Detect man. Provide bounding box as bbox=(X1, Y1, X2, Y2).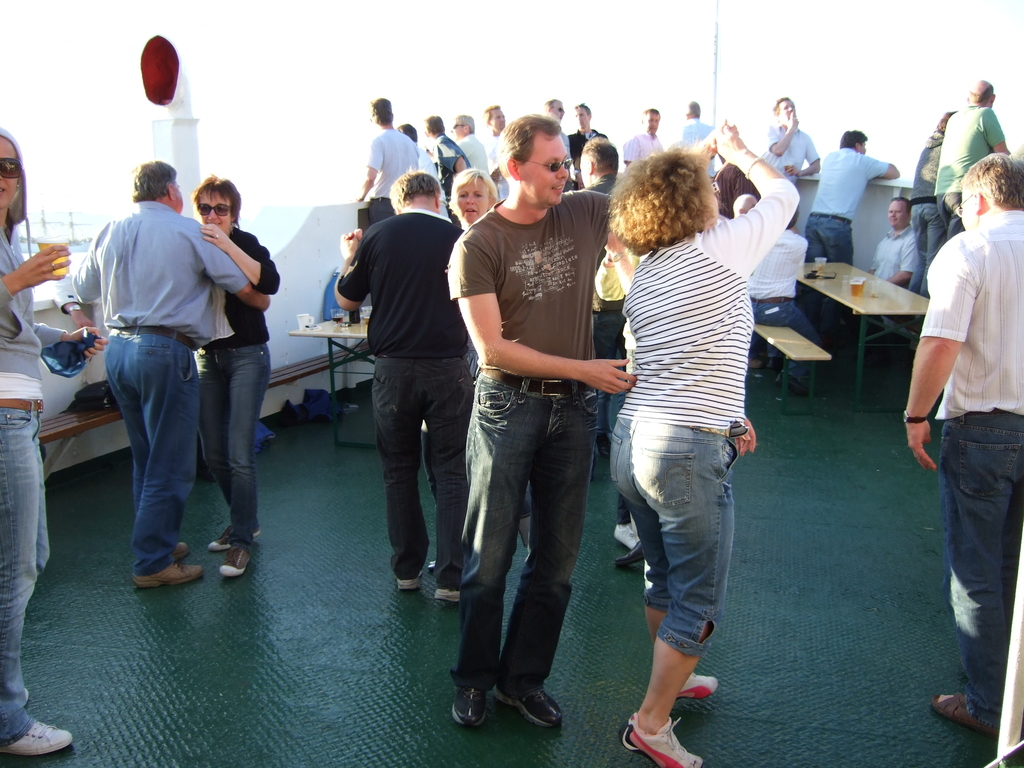
bbox=(570, 102, 617, 192).
